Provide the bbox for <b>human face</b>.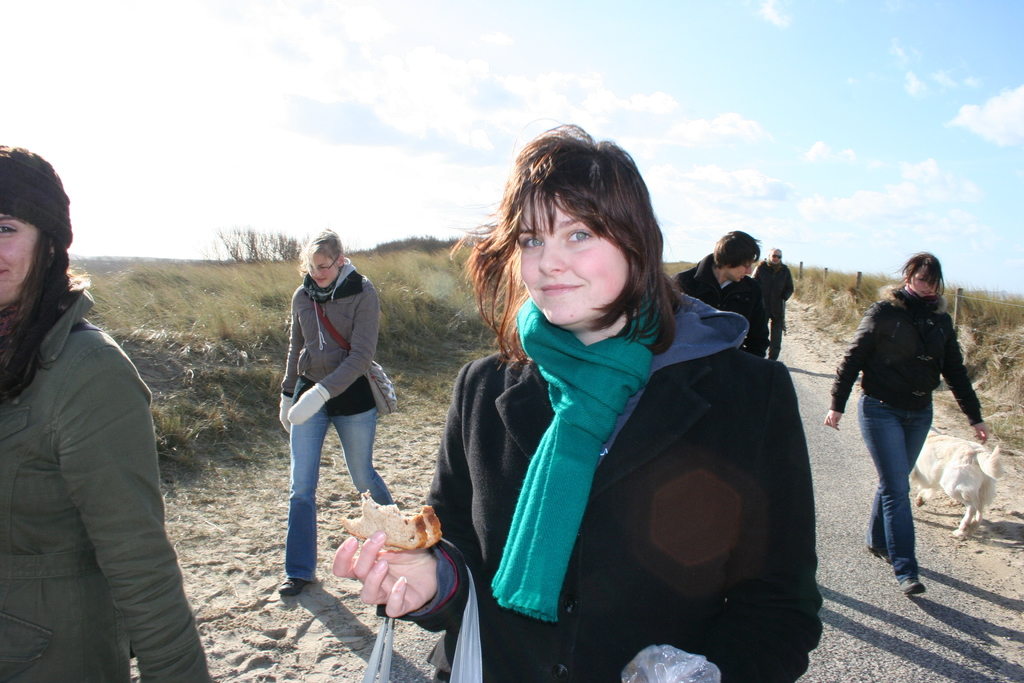
(911,269,947,295).
